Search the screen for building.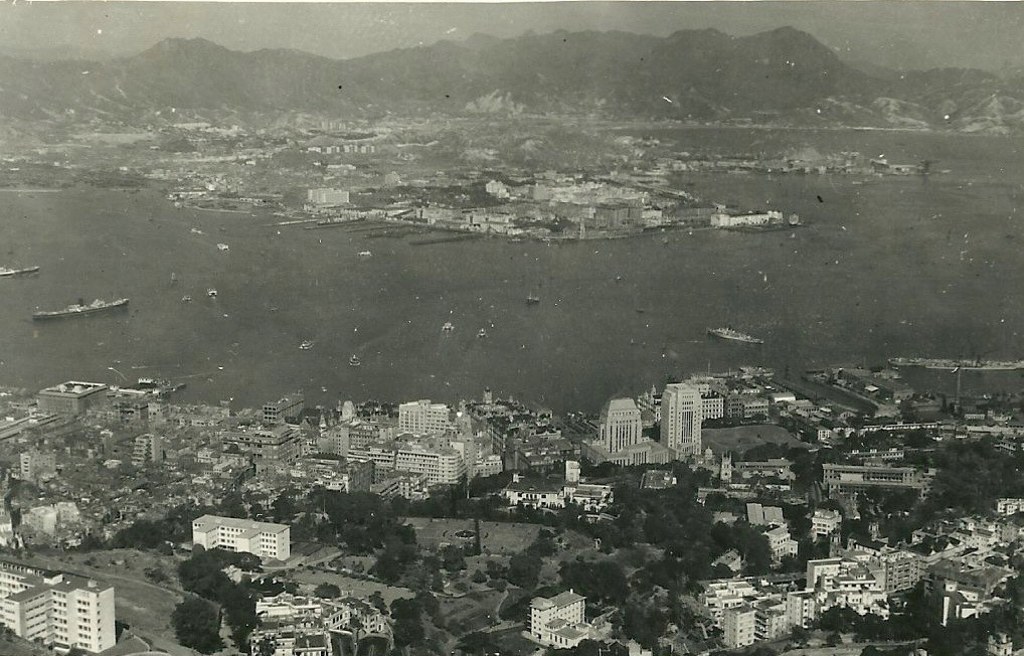
Found at <bbox>189, 513, 292, 555</bbox>.
